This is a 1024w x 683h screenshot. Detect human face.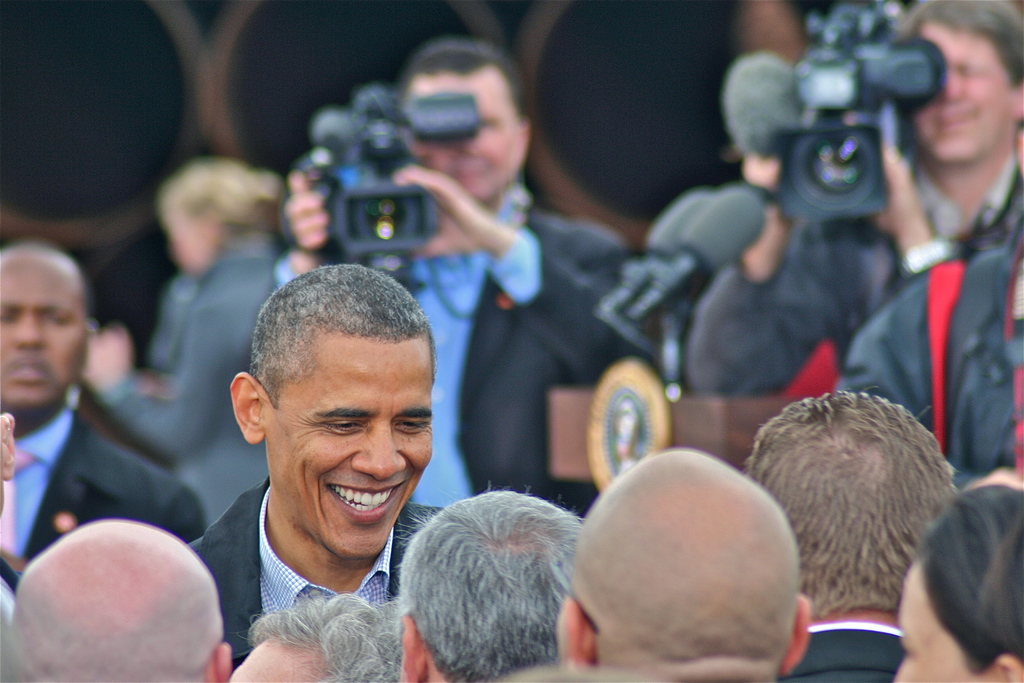
[897,561,979,682].
